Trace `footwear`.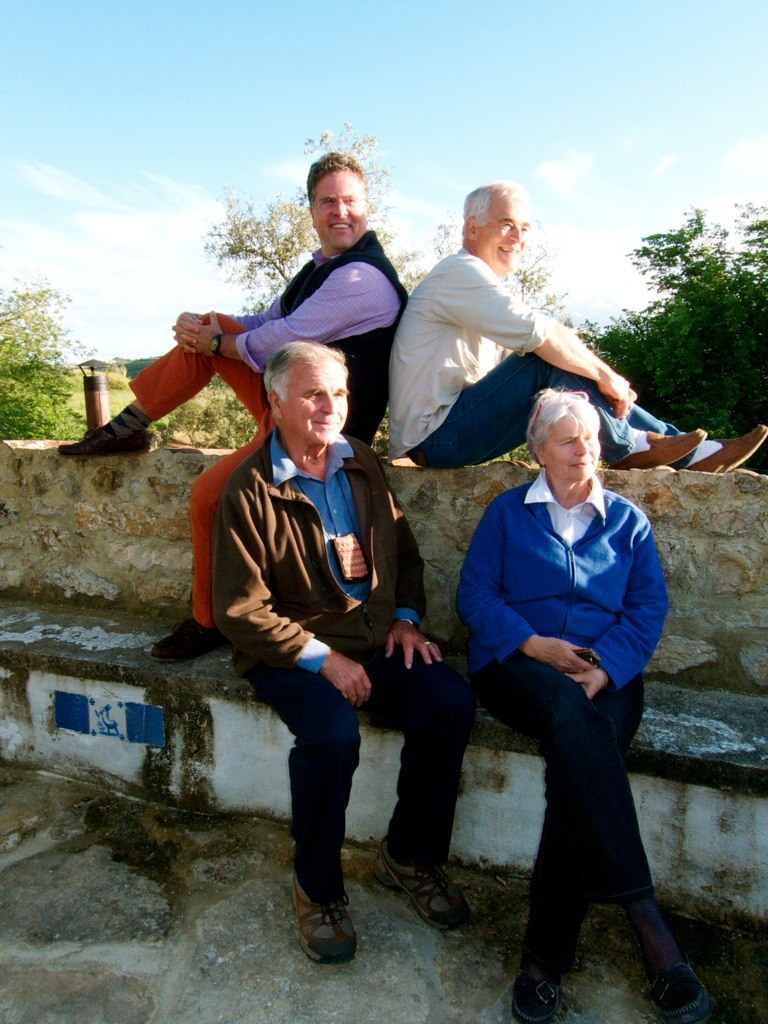
Traced to left=504, top=966, right=557, bottom=1023.
